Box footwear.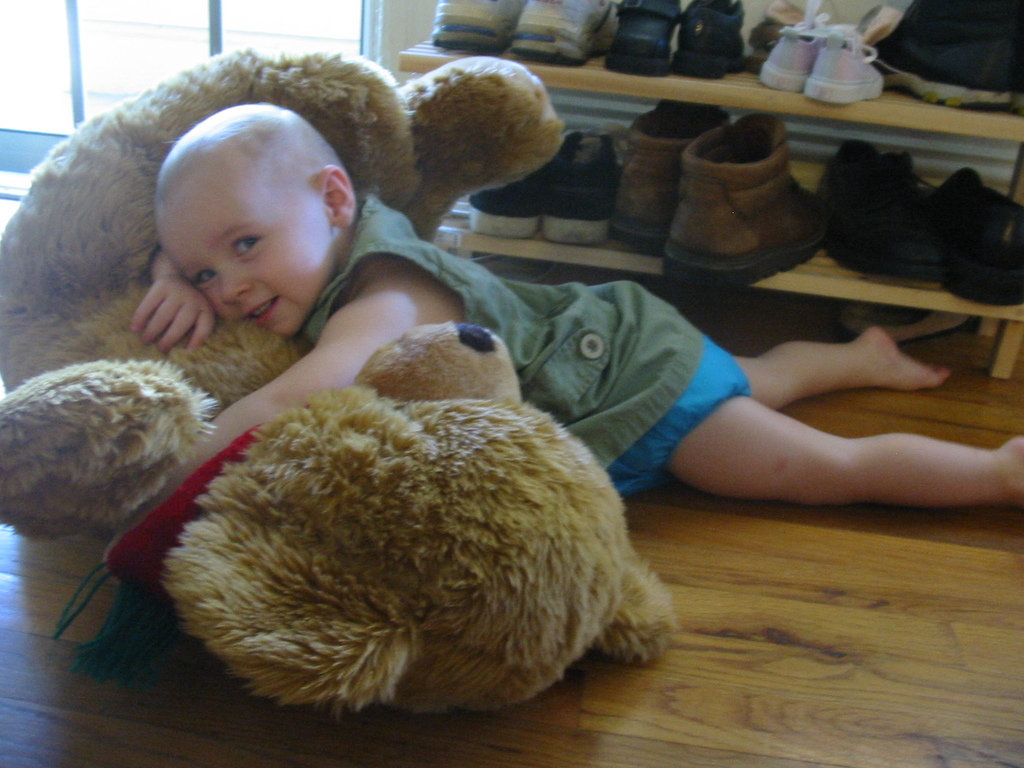
rect(541, 121, 632, 252).
